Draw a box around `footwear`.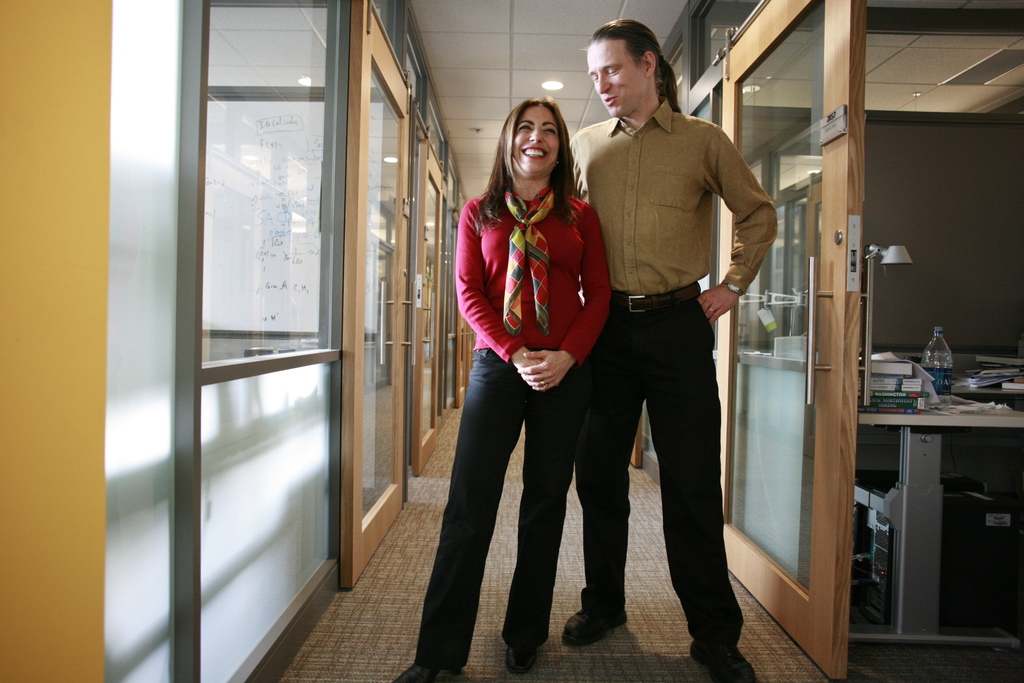
[386,665,448,682].
